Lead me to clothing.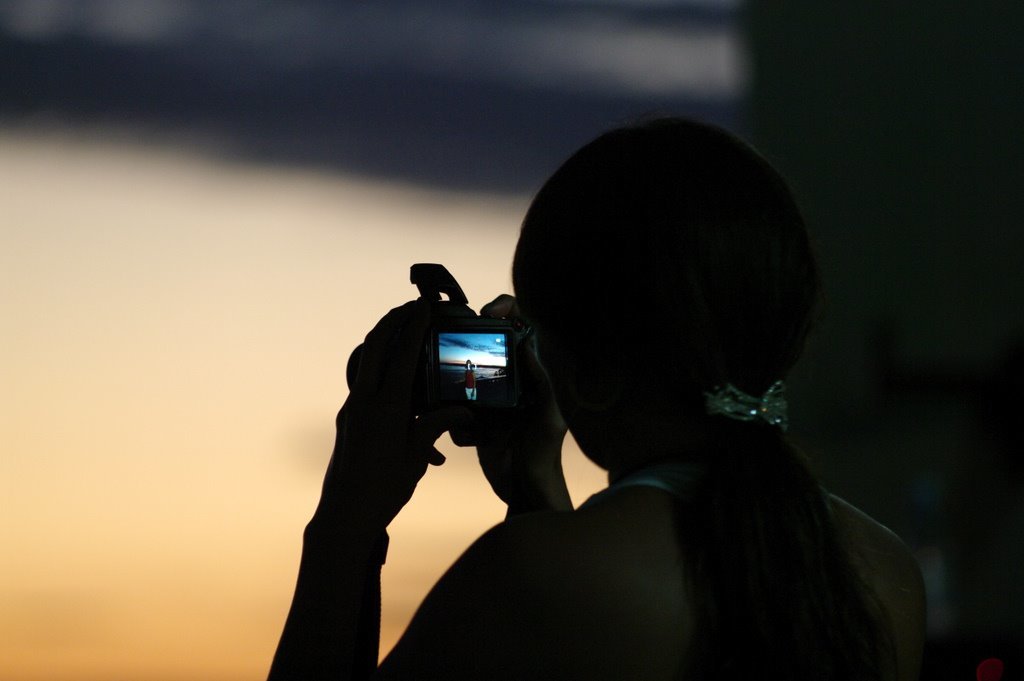
Lead to <region>581, 467, 684, 502</region>.
